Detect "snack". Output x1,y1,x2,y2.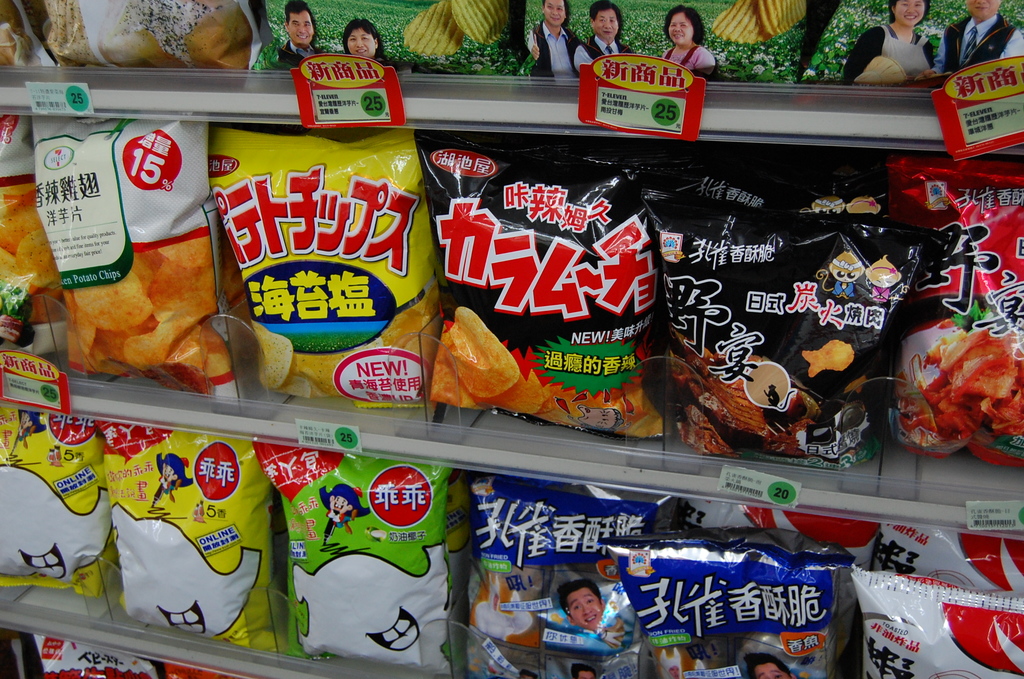
45,236,226,406.
